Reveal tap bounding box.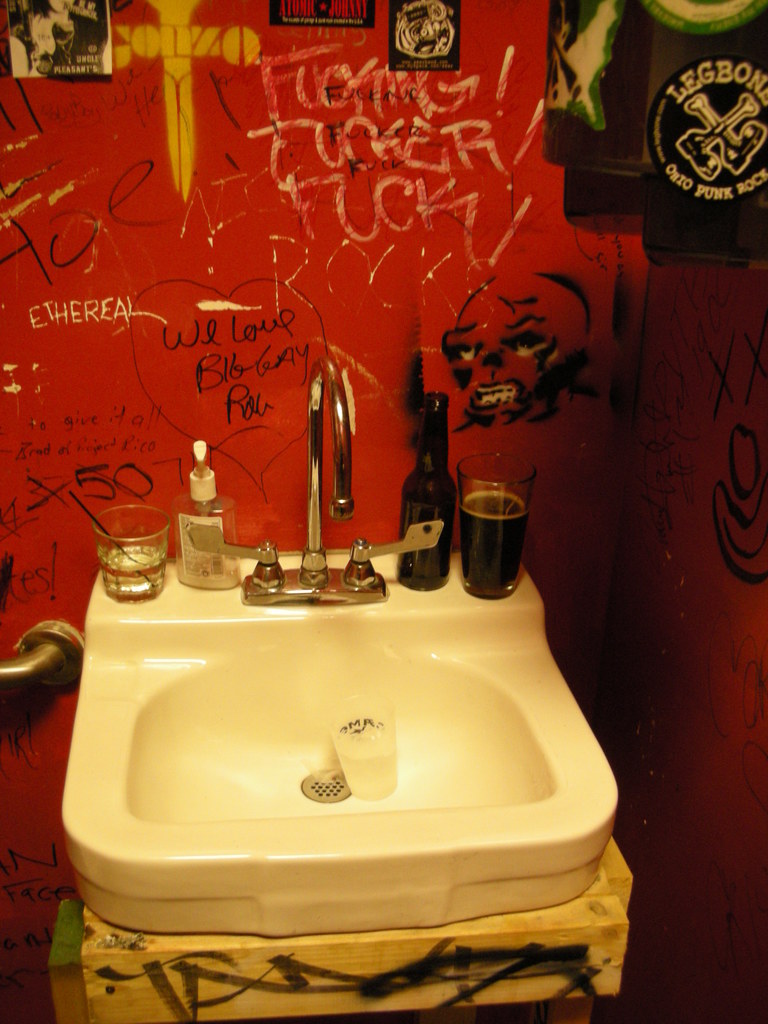
Revealed: BBox(295, 346, 356, 591).
